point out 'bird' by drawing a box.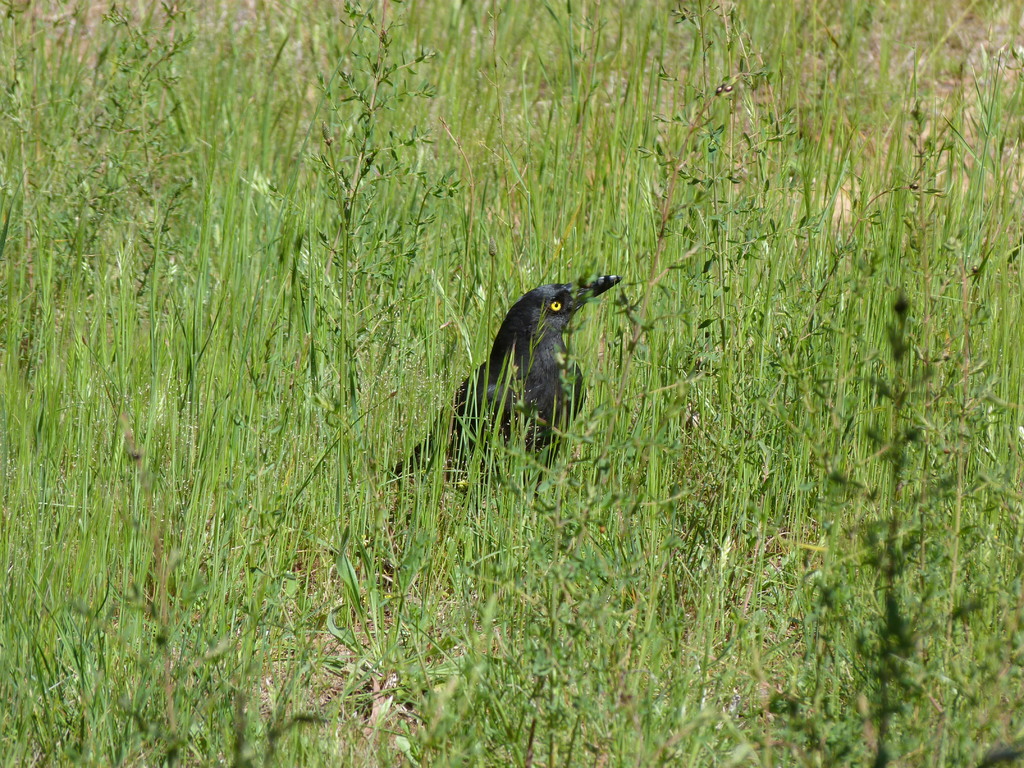
<box>377,273,622,522</box>.
